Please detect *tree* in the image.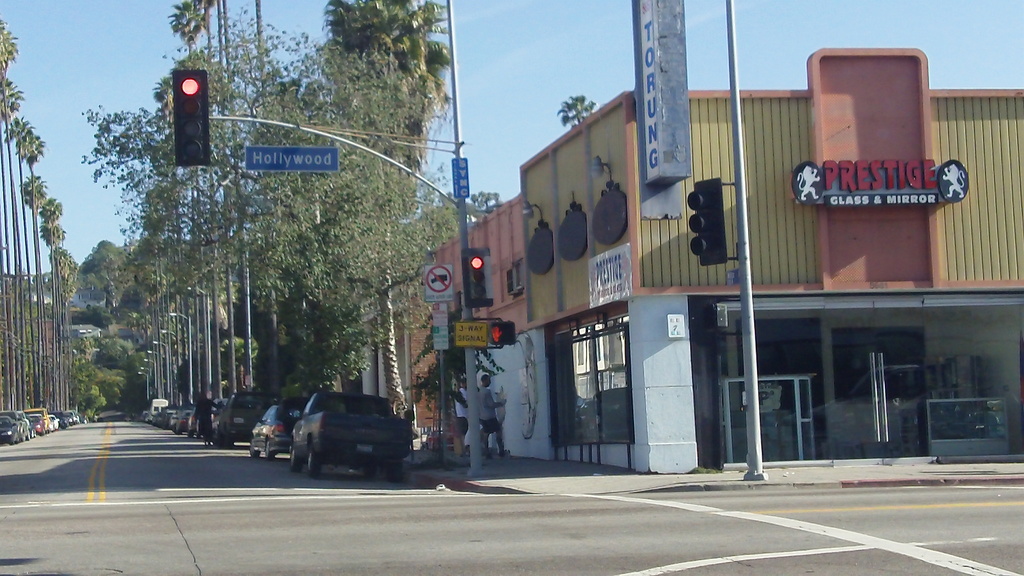
rect(553, 88, 604, 133).
